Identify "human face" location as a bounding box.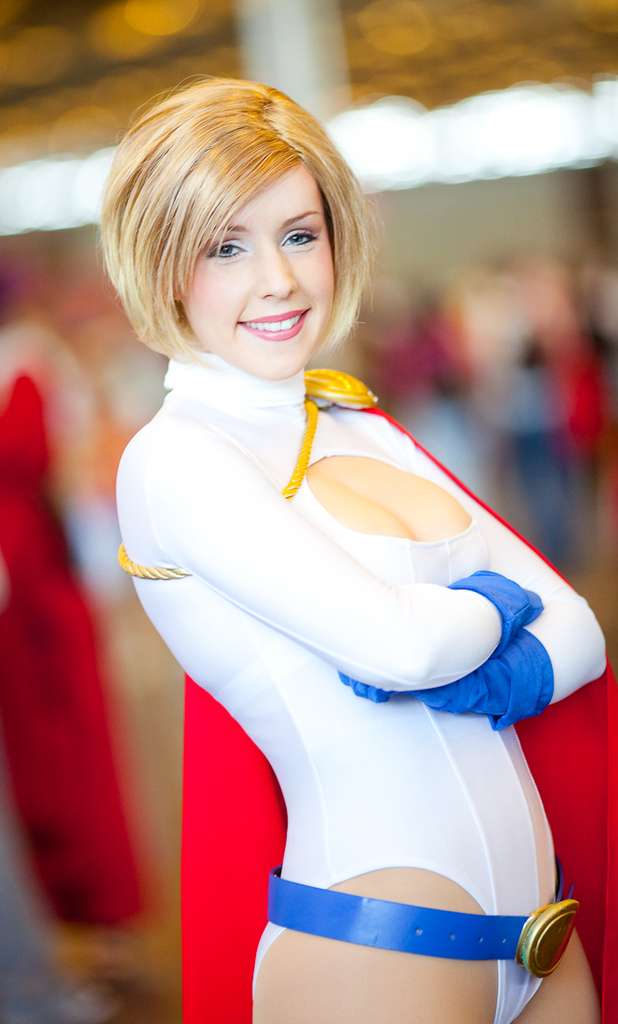
BBox(184, 161, 333, 381).
